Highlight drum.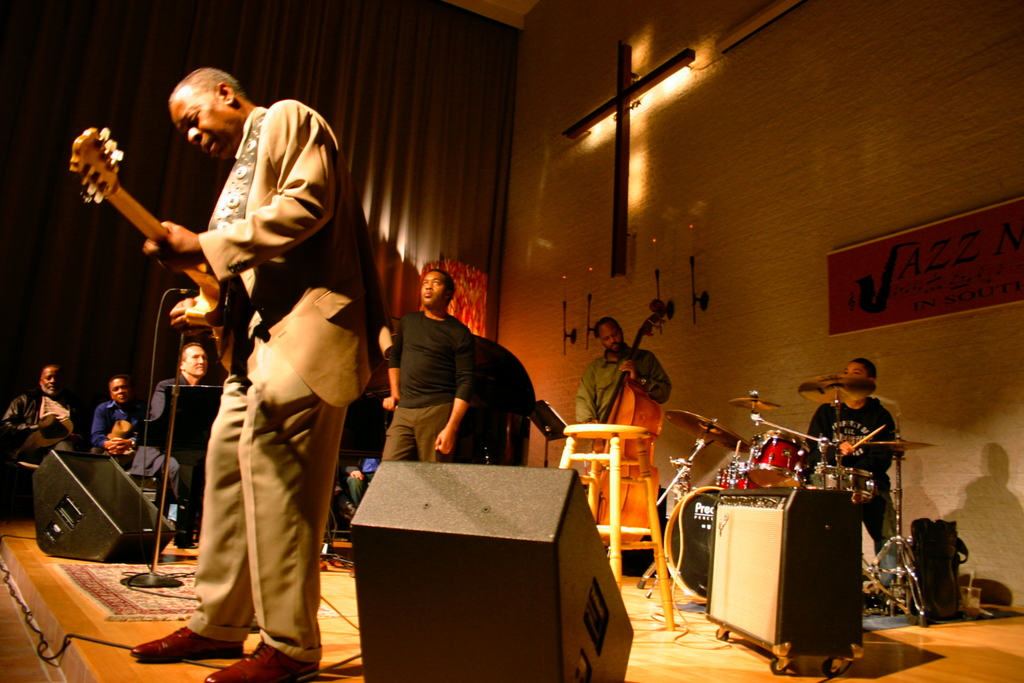
Highlighted region: (746, 425, 806, 488).
